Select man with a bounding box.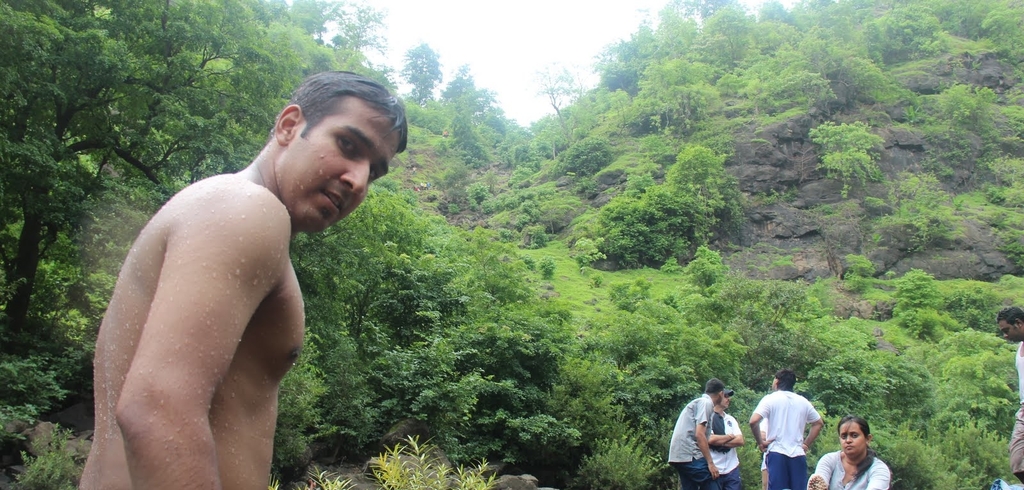
detection(991, 297, 1023, 489).
